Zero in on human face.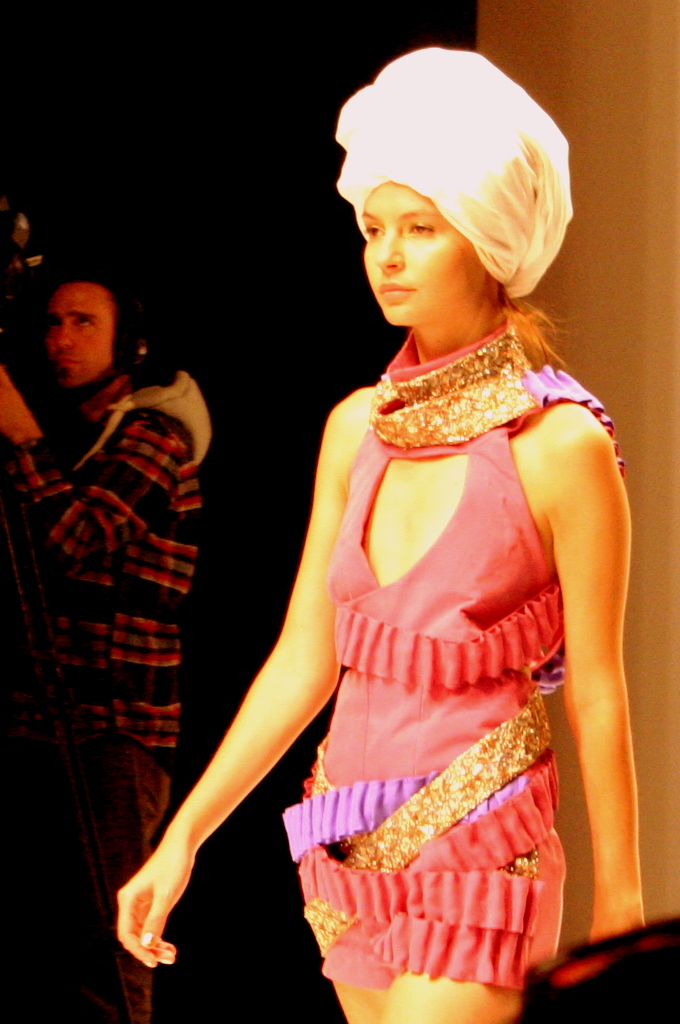
Zeroed in: <box>50,279,111,384</box>.
